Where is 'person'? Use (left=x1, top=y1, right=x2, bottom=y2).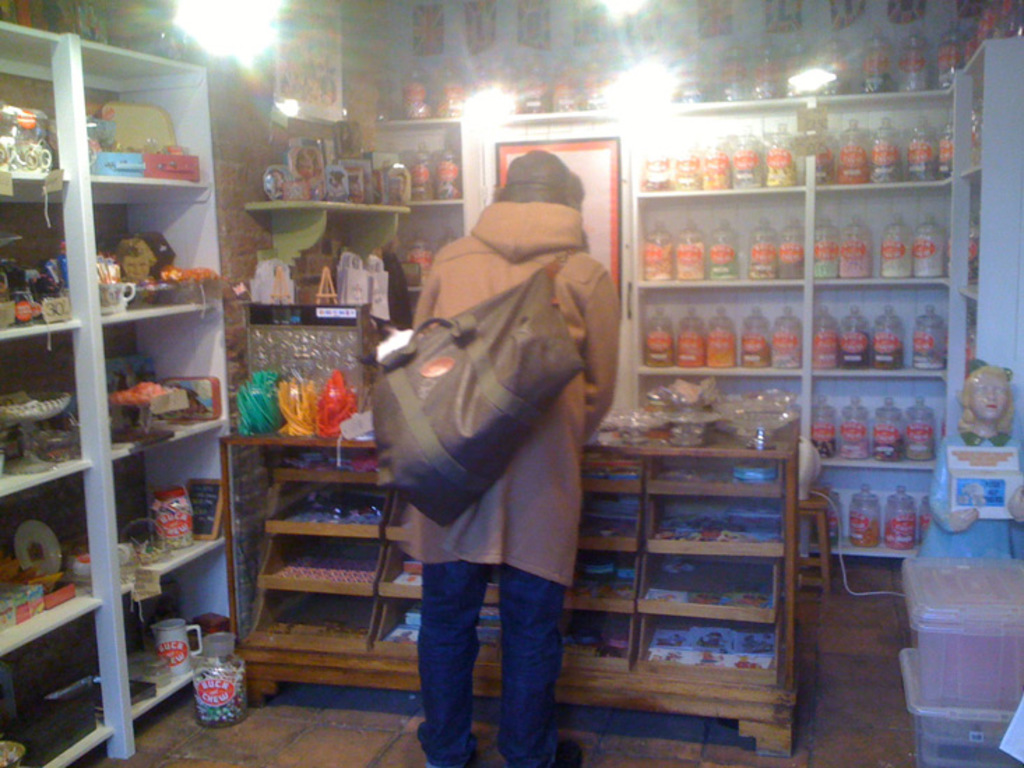
(left=419, top=151, right=622, bottom=767).
